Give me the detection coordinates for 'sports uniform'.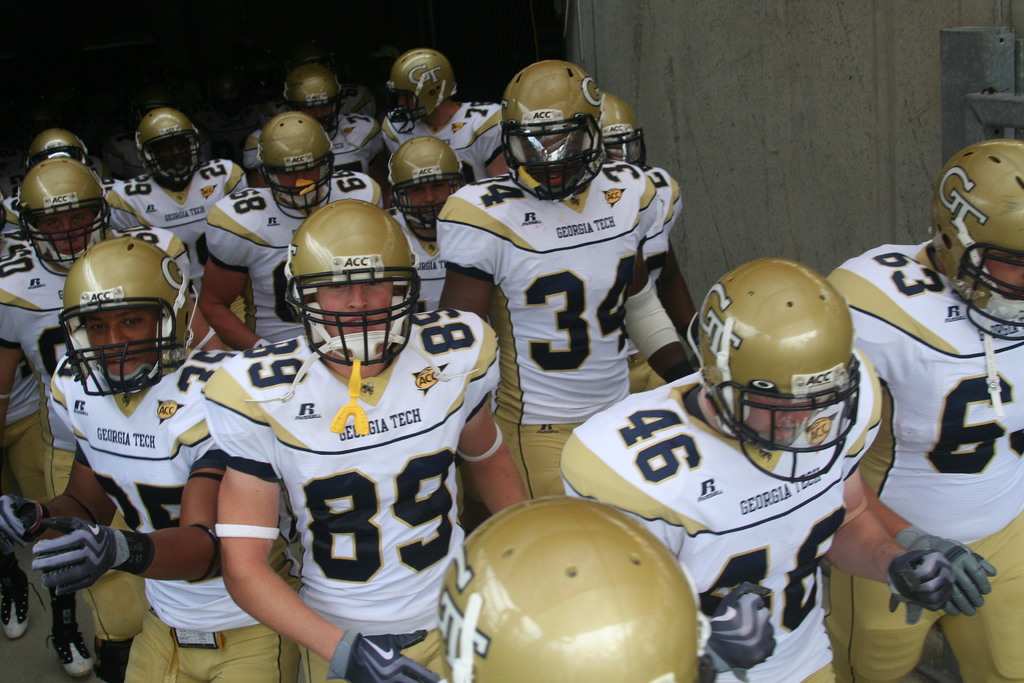
l=258, t=47, r=387, b=119.
